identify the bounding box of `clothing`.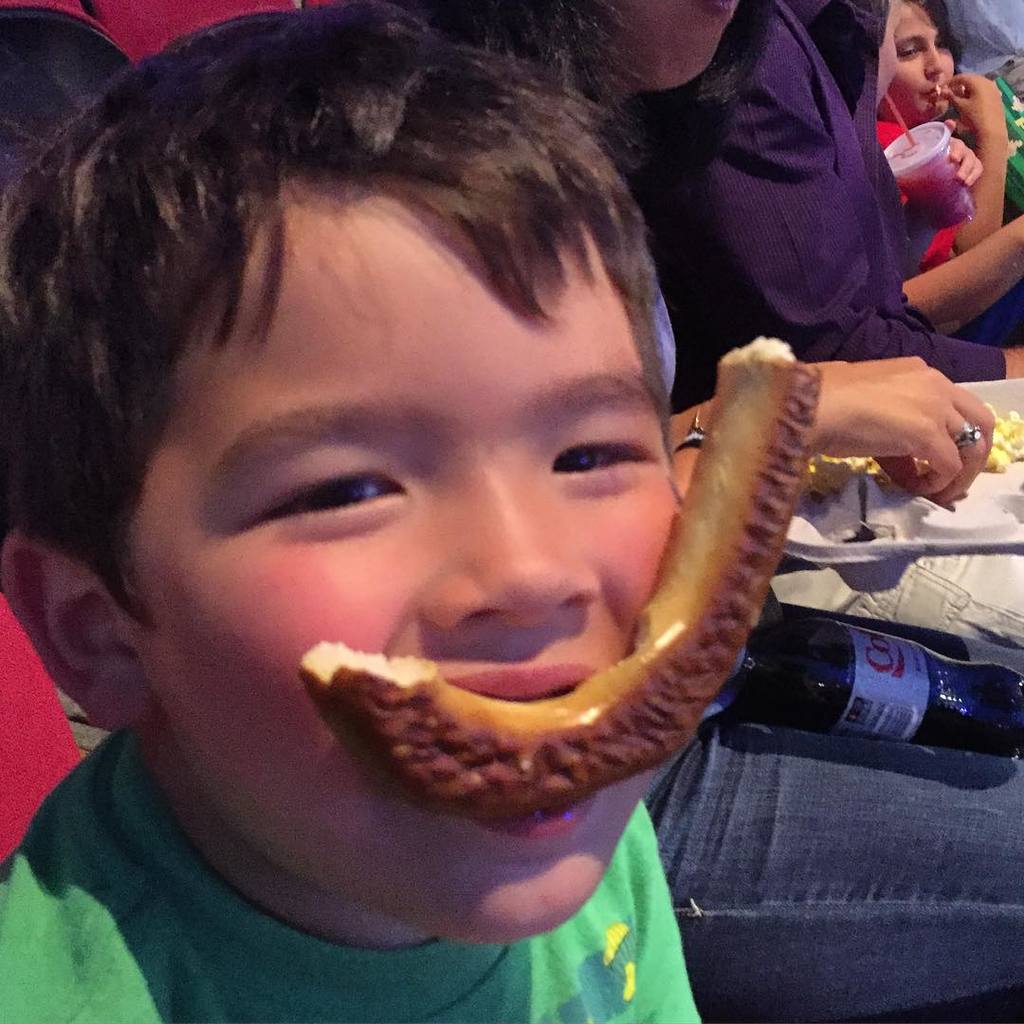
(0, 716, 750, 1023).
